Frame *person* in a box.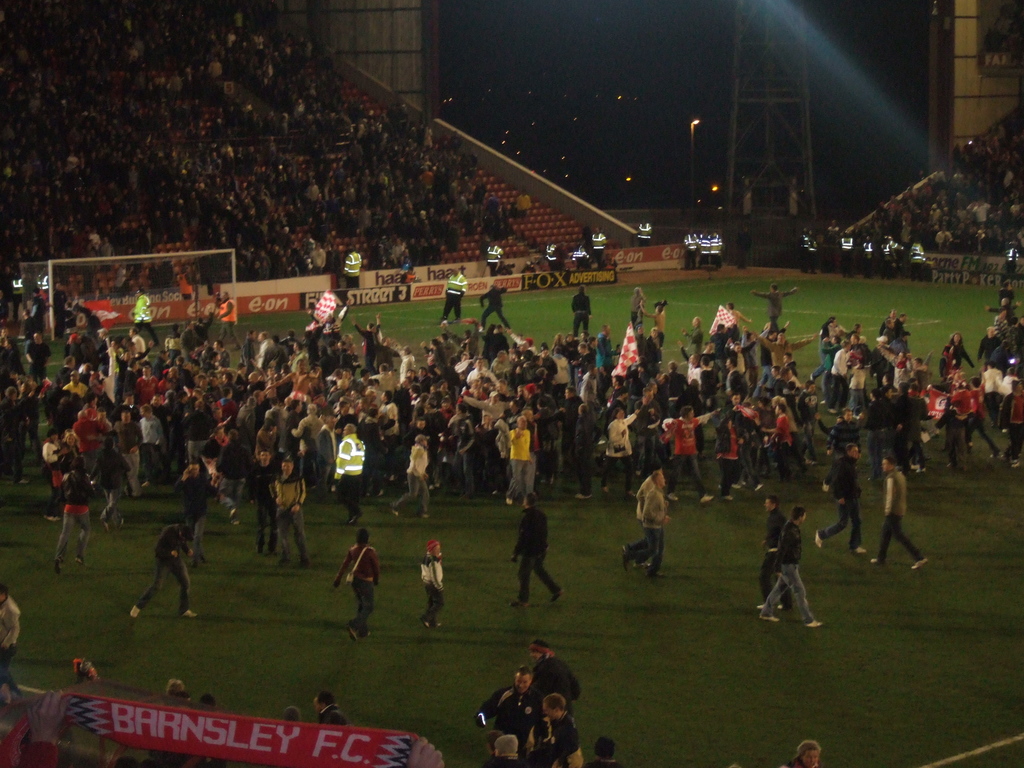
x1=413 y1=536 x2=443 y2=627.
